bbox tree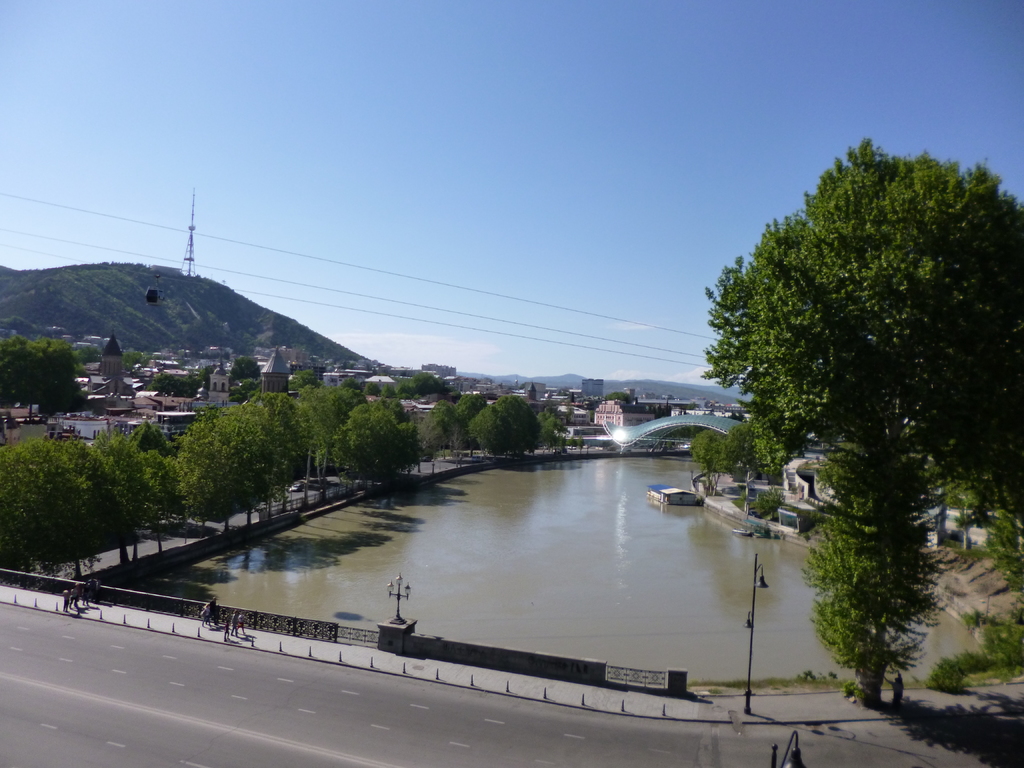
pyautogui.locateOnScreen(467, 393, 538, 458)
